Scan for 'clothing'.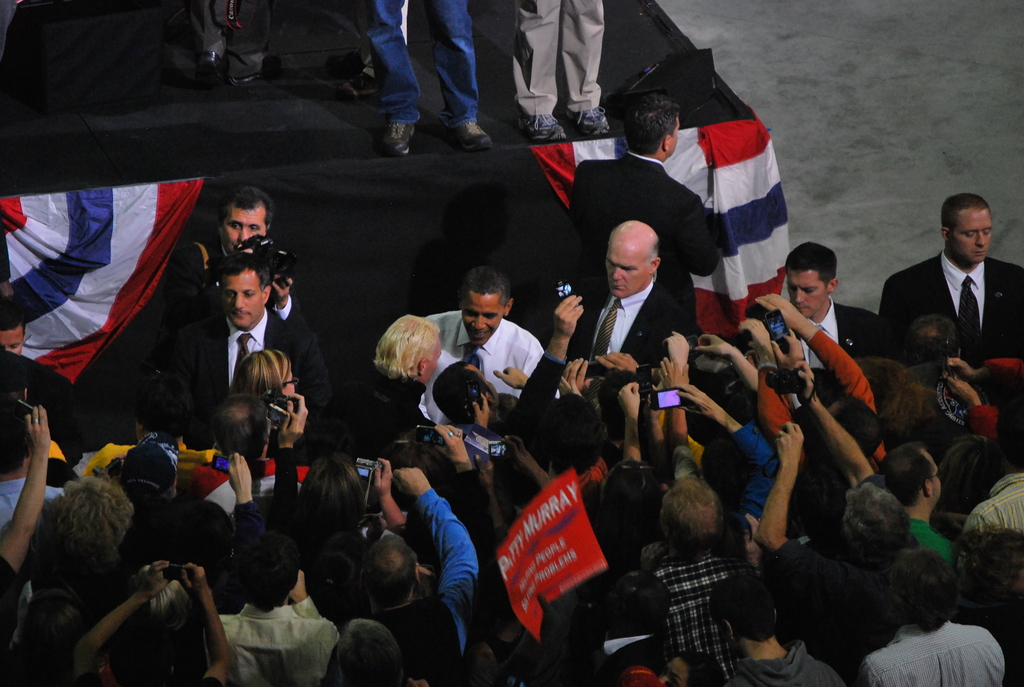
Scan result: box=[642, 557, 751, 667].
